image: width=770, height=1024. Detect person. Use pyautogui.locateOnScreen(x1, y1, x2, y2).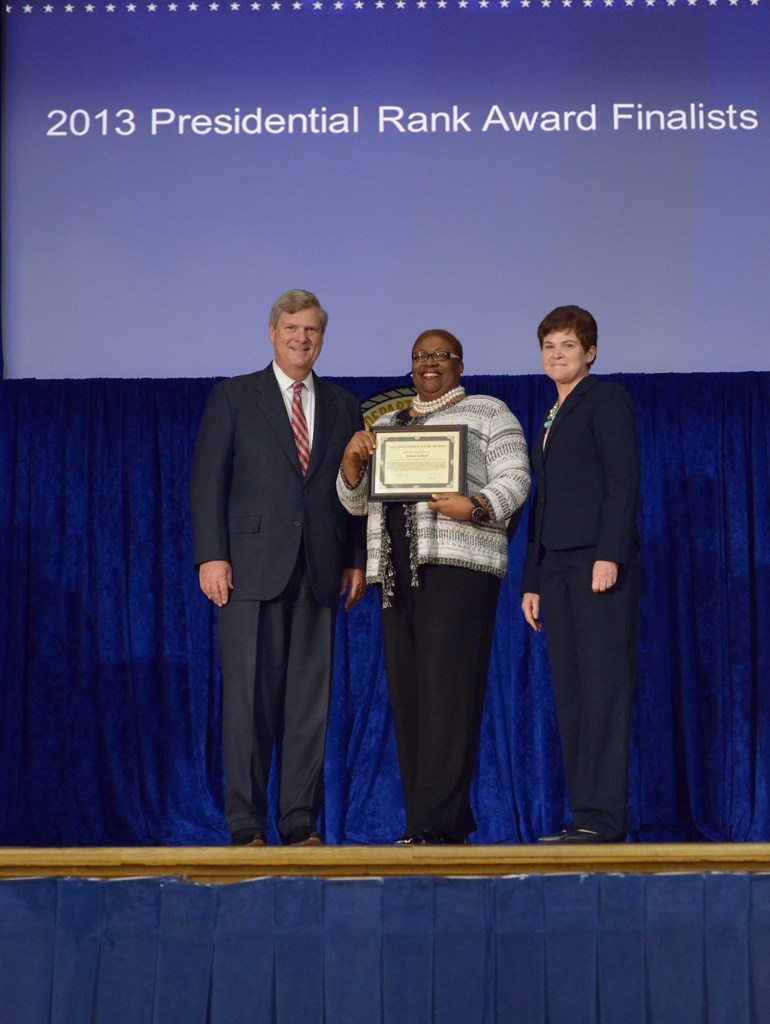
pyautogui.locateOnScreen(185, 286, 367, 842).
